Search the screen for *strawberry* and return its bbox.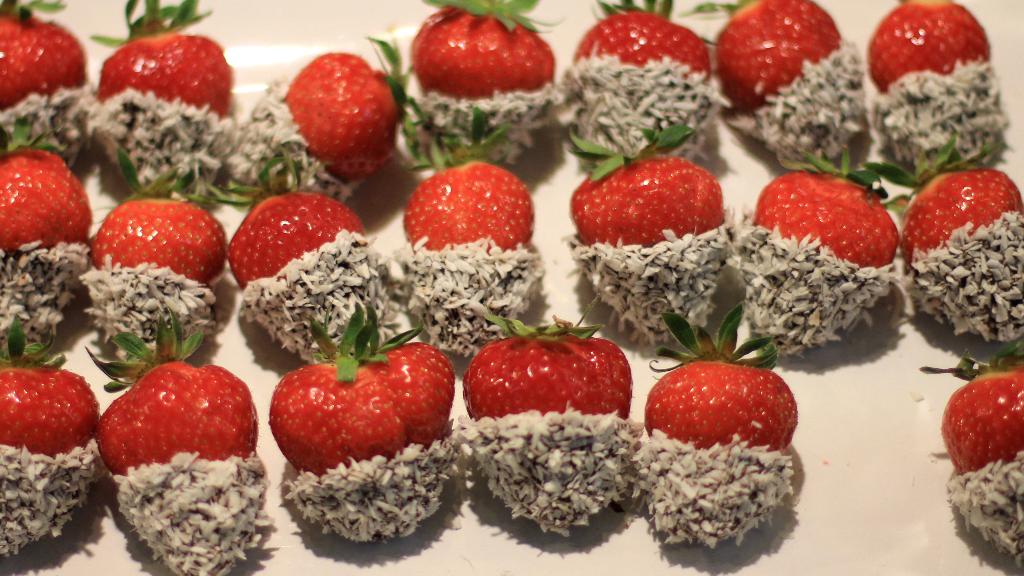
Found: [left=0, top=152, right=92, bottom=257].
